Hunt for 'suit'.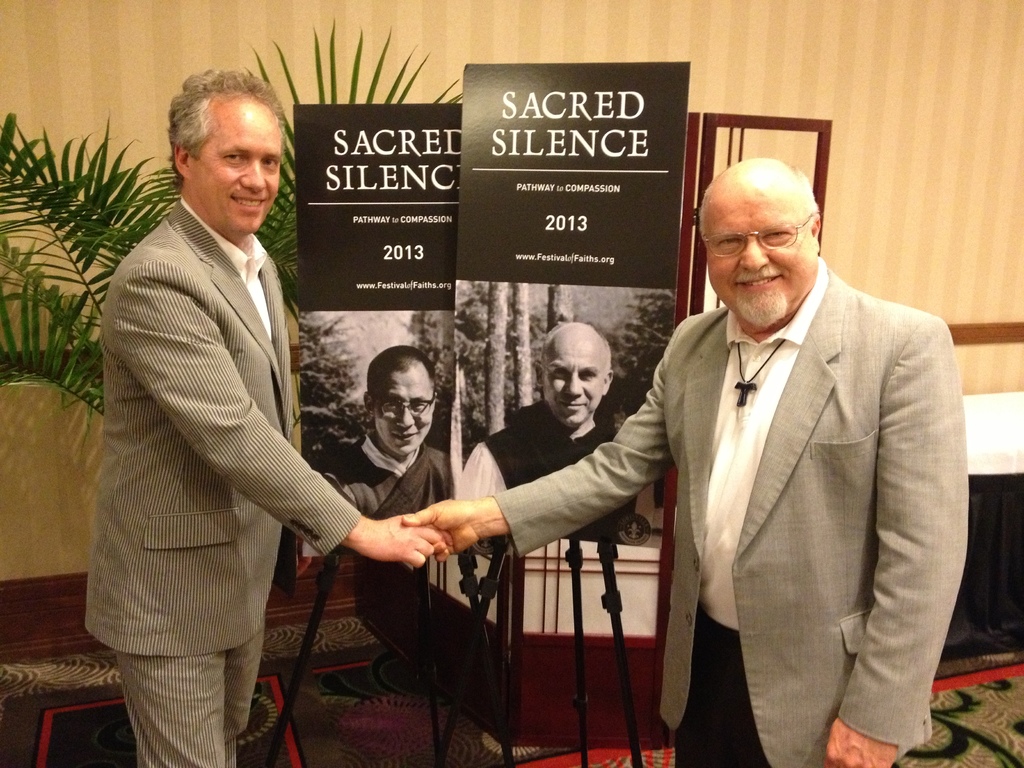
Hunted down at bbox(101, 94, 348, 658).
